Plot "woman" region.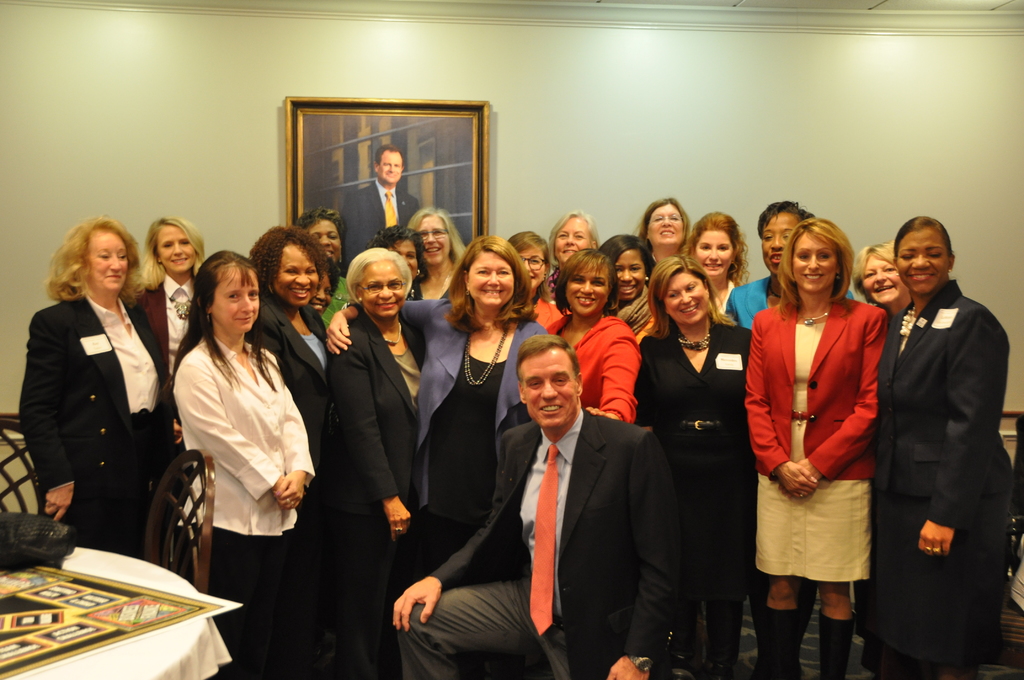
Plotted at x1=512, y1=232, x2=566, y2=330.
